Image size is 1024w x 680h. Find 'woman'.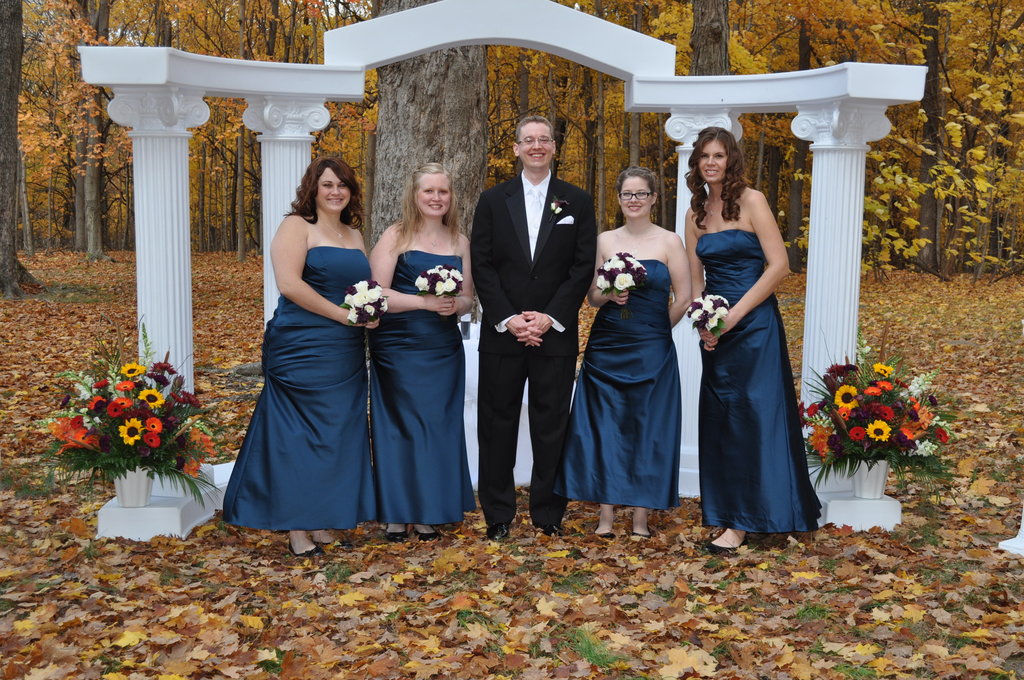
[x1=369, y1=164, x2=479, y2=538].
